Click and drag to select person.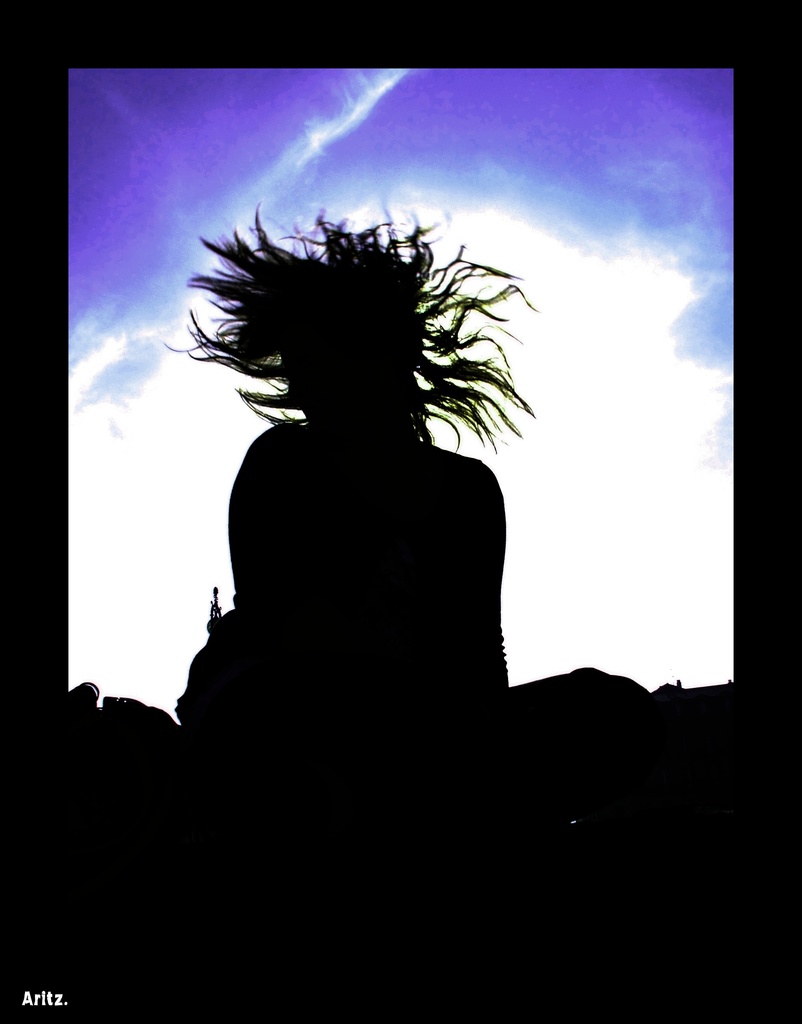
Selection: pyautogui.locateOnScreen(186, 175, 531, 792).
